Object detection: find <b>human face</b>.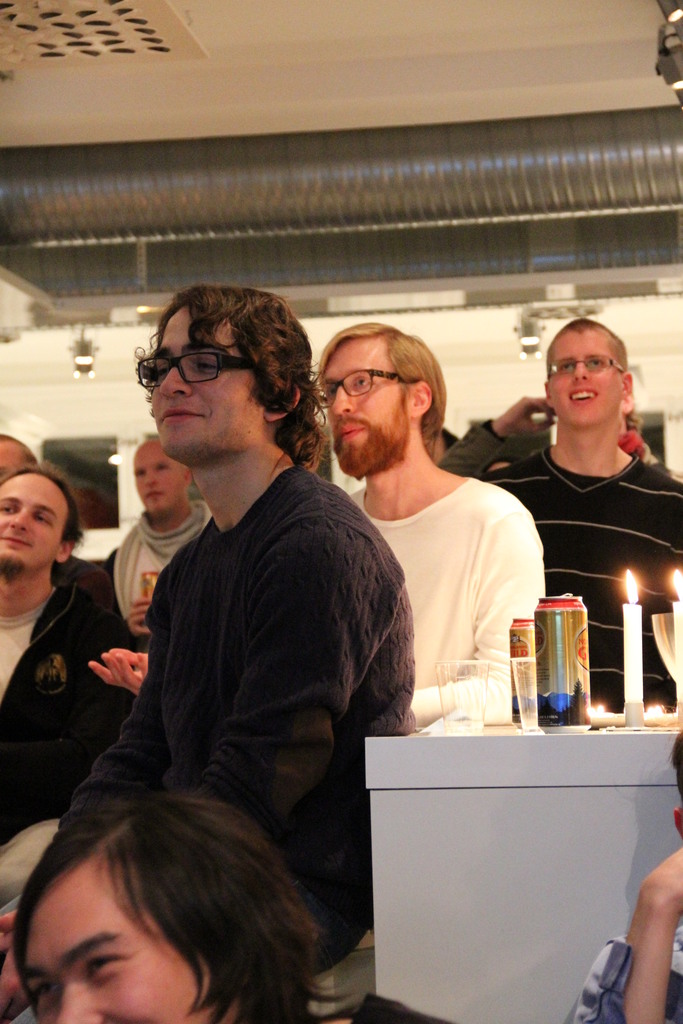
<box>0,440,29,481</box>.
